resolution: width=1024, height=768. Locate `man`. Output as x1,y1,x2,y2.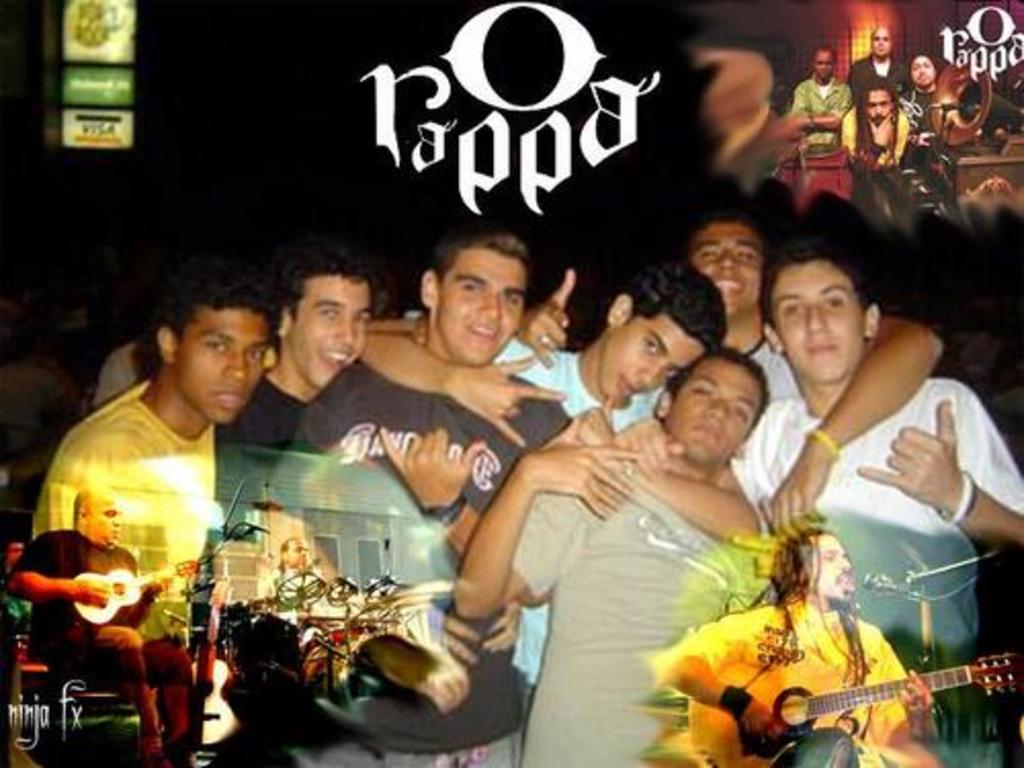
356,258,733,721.
